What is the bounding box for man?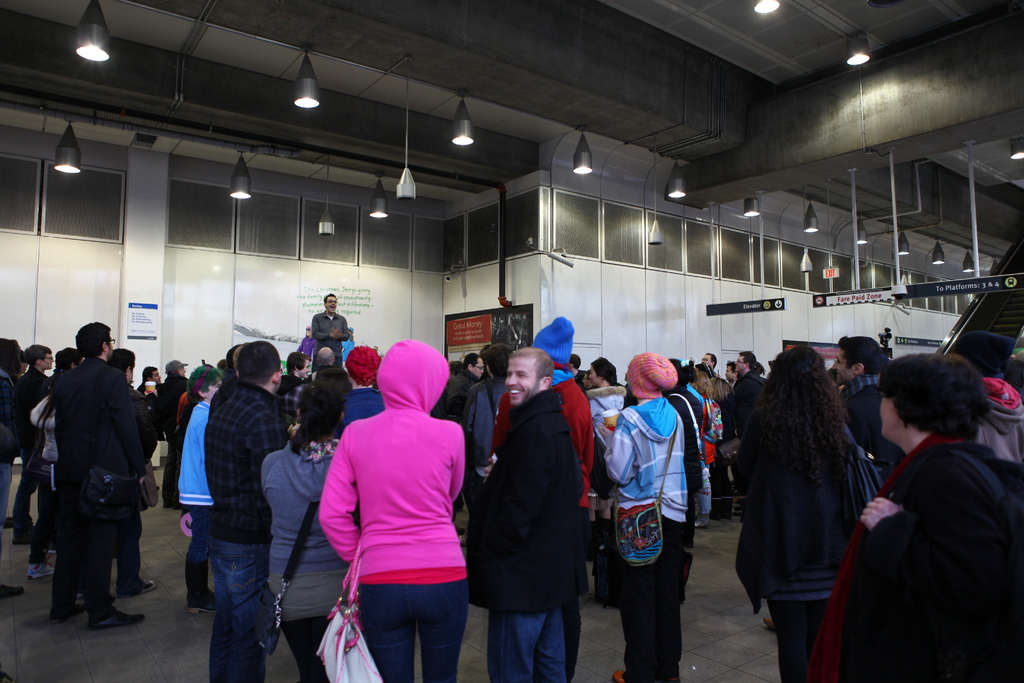
(731,349,767,428).
